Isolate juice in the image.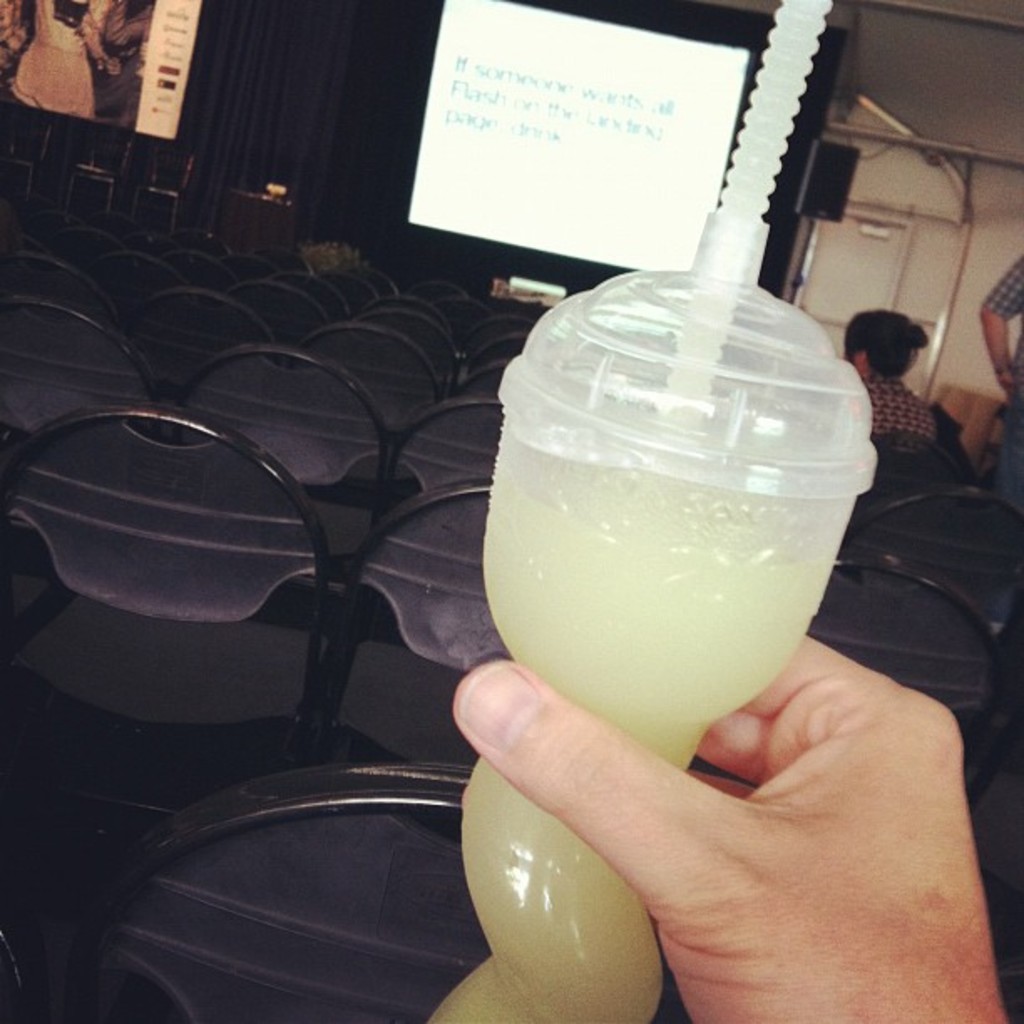
Isolated region: 502, 418, 862, 1022.
